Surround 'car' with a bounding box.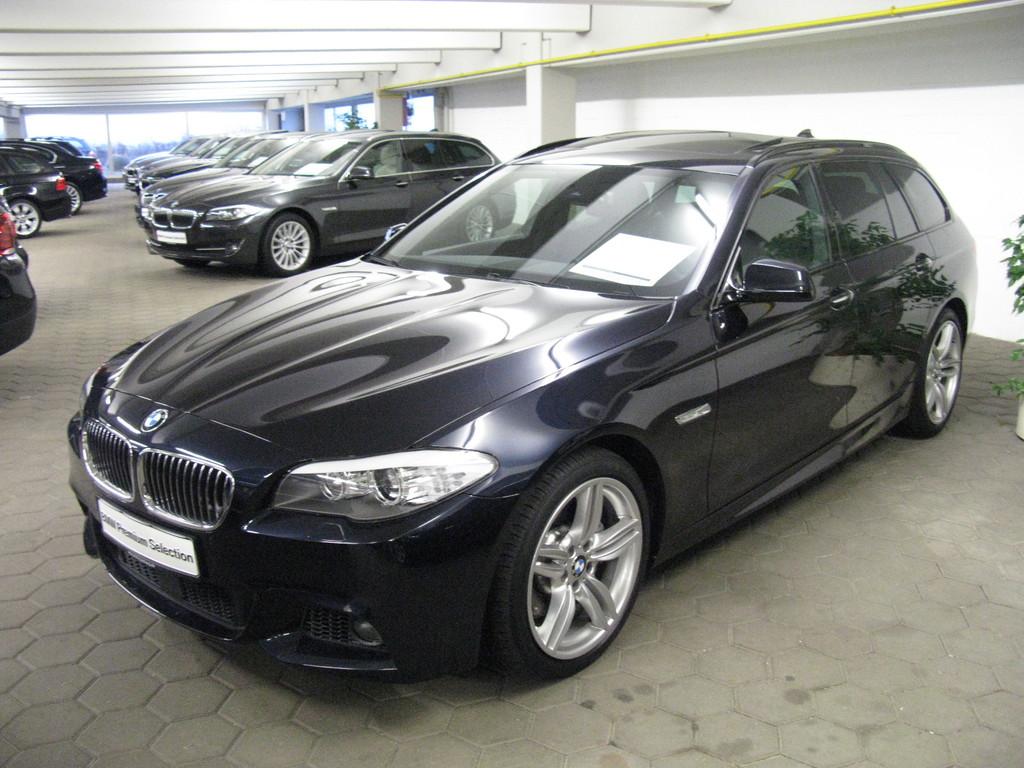
rect(0, 141, 63, 241).
